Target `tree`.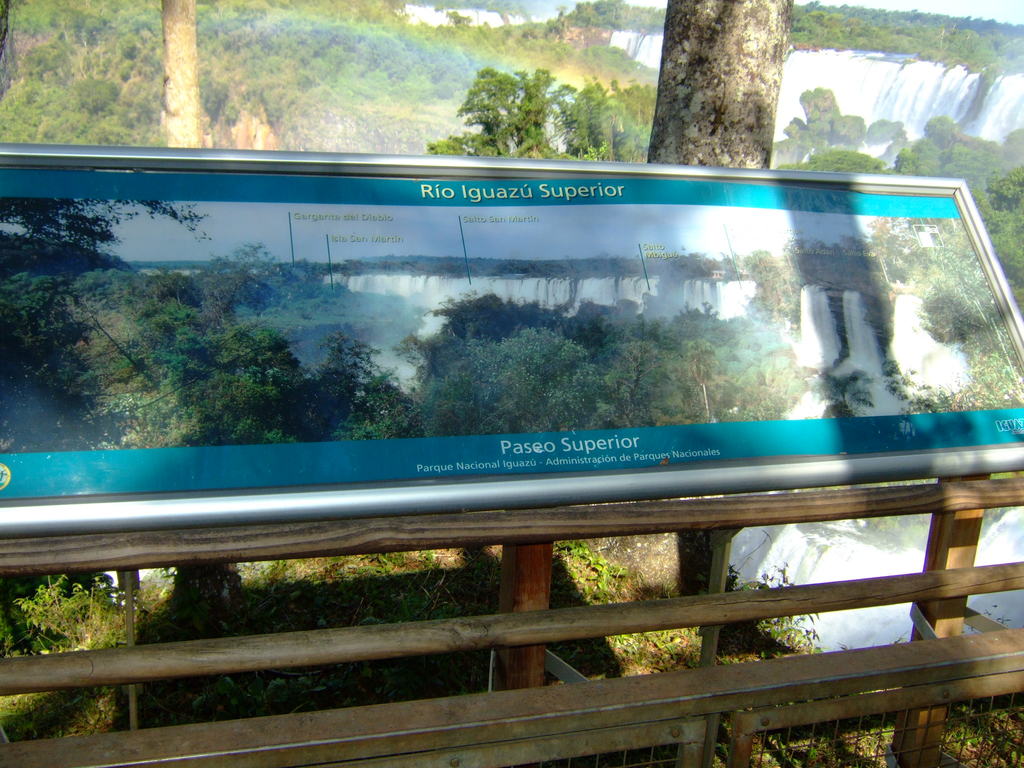
Target region: 856,214,1023,405.
